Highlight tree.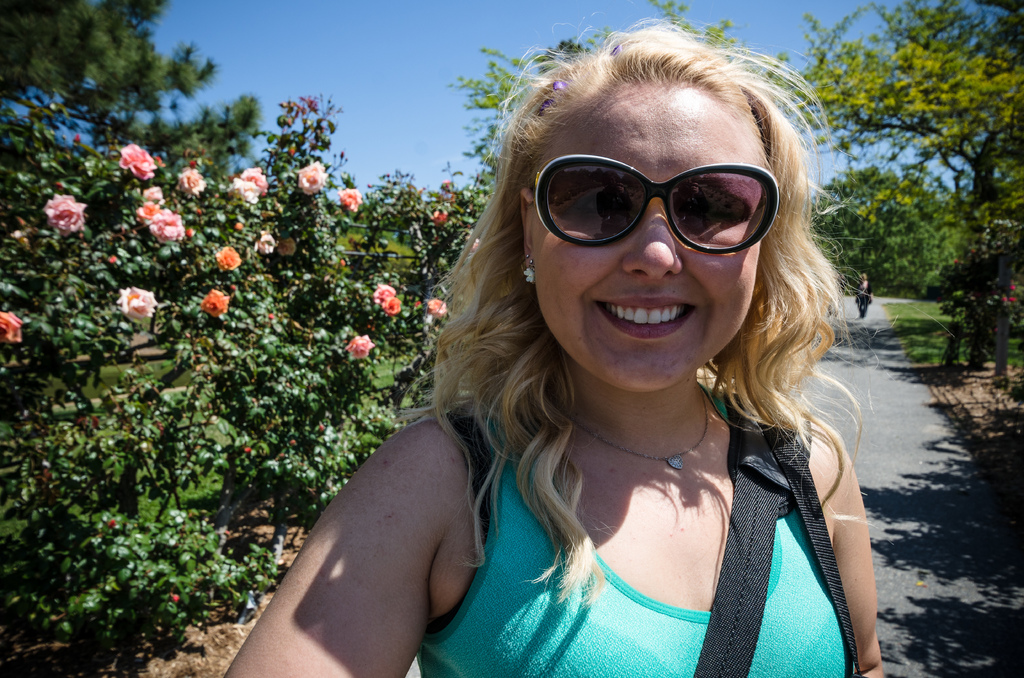
Highlighted region: crop(811, 163, 982, 299).
